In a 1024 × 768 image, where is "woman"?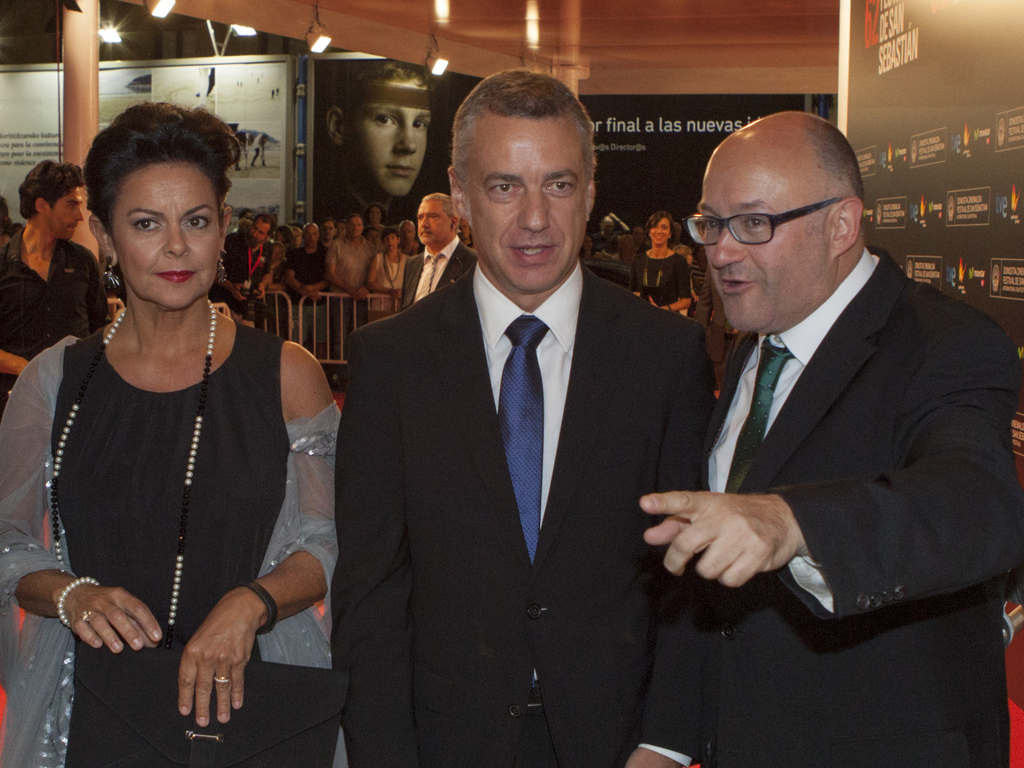
364 200 389 249.
